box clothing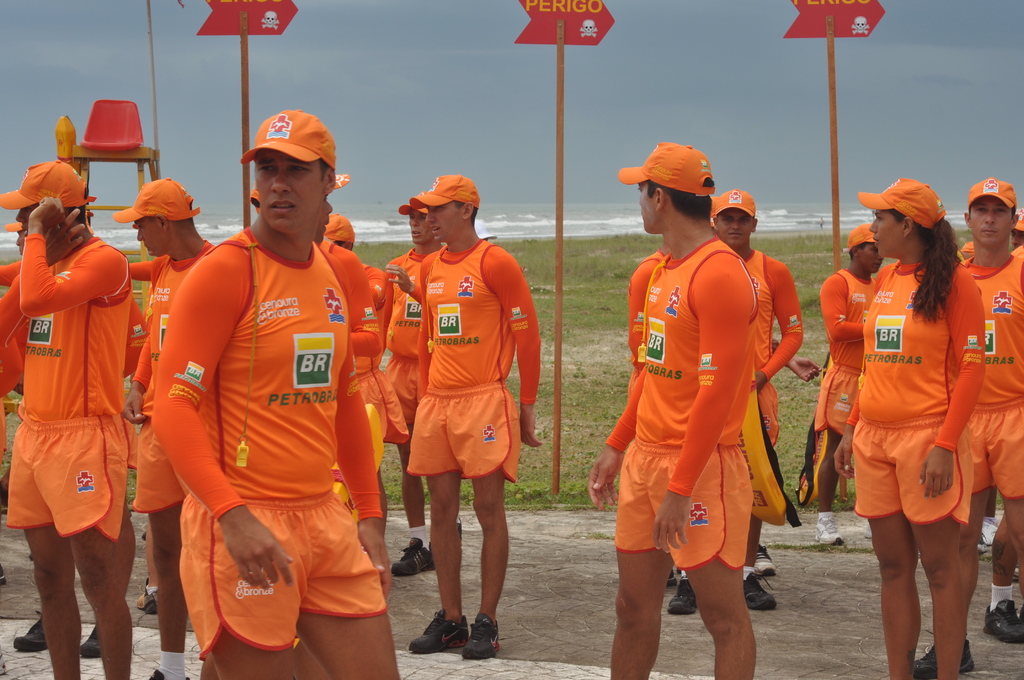
[x1=330, y1=348, x2=394, y2=439]
